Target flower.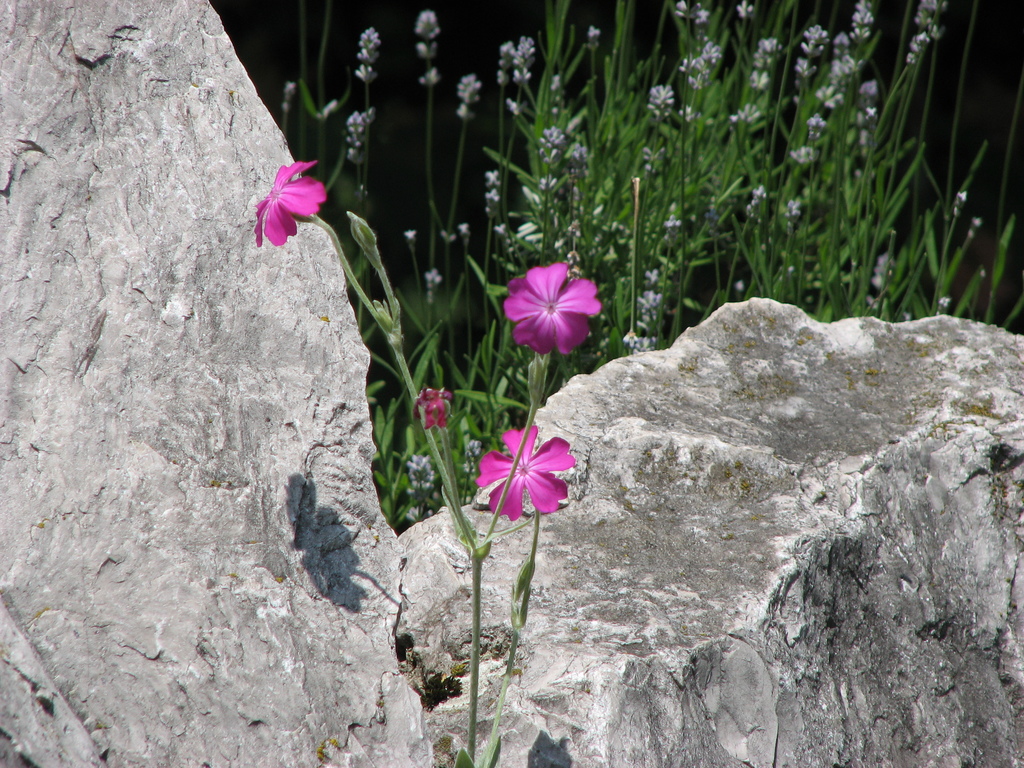
Target region: [452,71,474,124].
